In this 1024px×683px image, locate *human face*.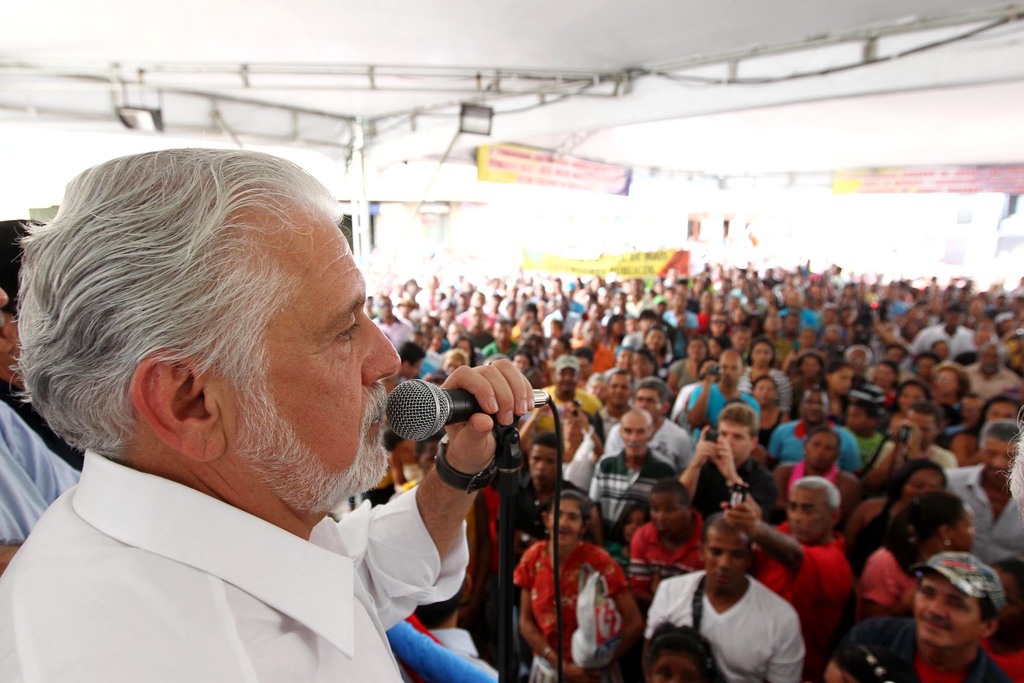
Bounding box: [left=935, top=368, right=960, bottom=393].
